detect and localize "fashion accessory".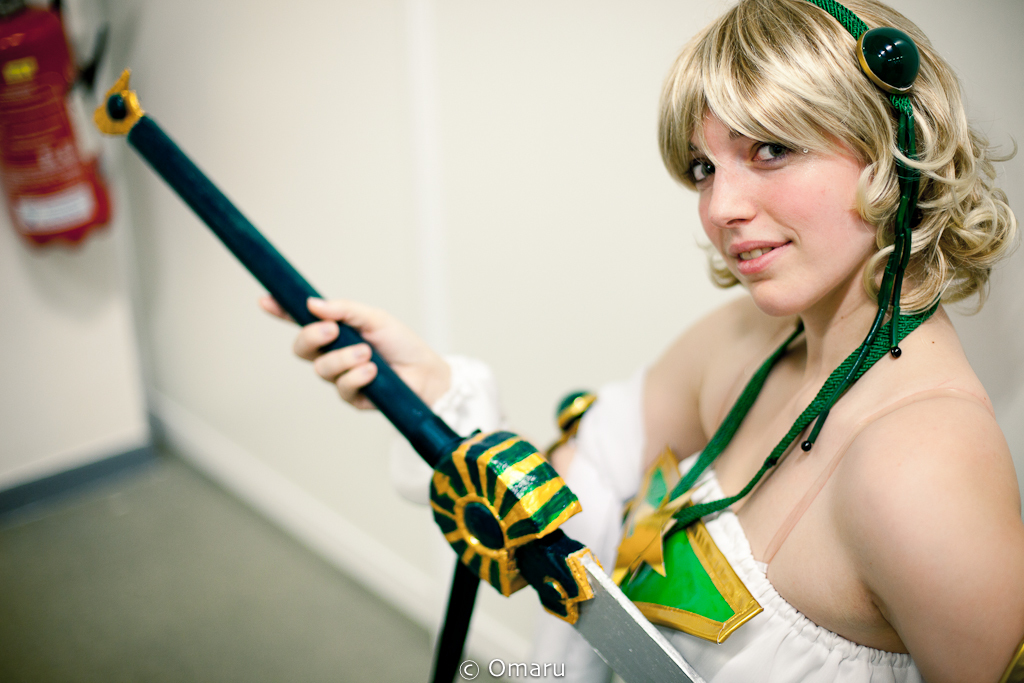
Localized at <region>609, 298, 941, 644</region>.
